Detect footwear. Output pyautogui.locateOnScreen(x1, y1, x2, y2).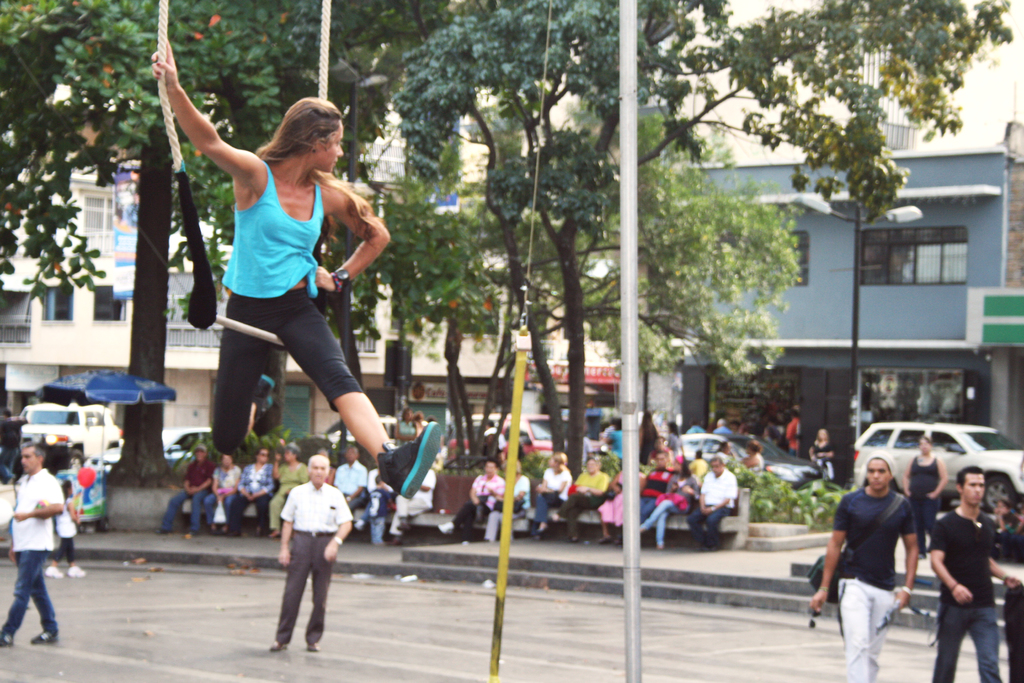
pyautogui.locateOnScreen(367, 421, 440, 497).
